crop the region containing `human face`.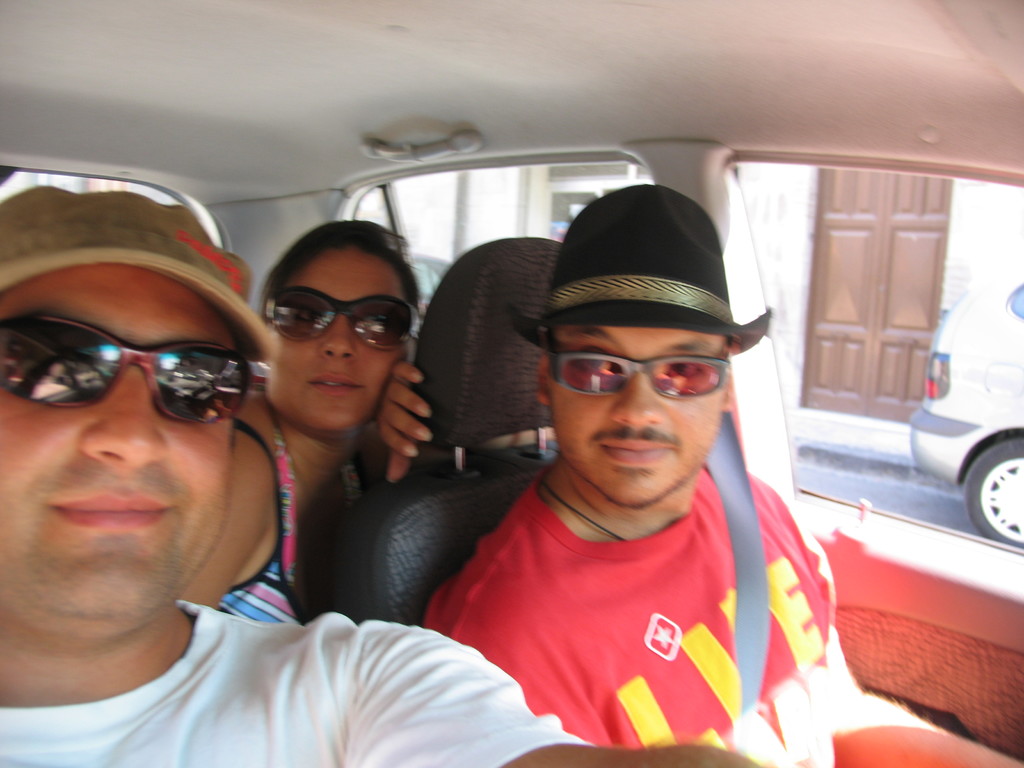
Crop region: (x1=259, y1=246, x2=408, y2=424).
